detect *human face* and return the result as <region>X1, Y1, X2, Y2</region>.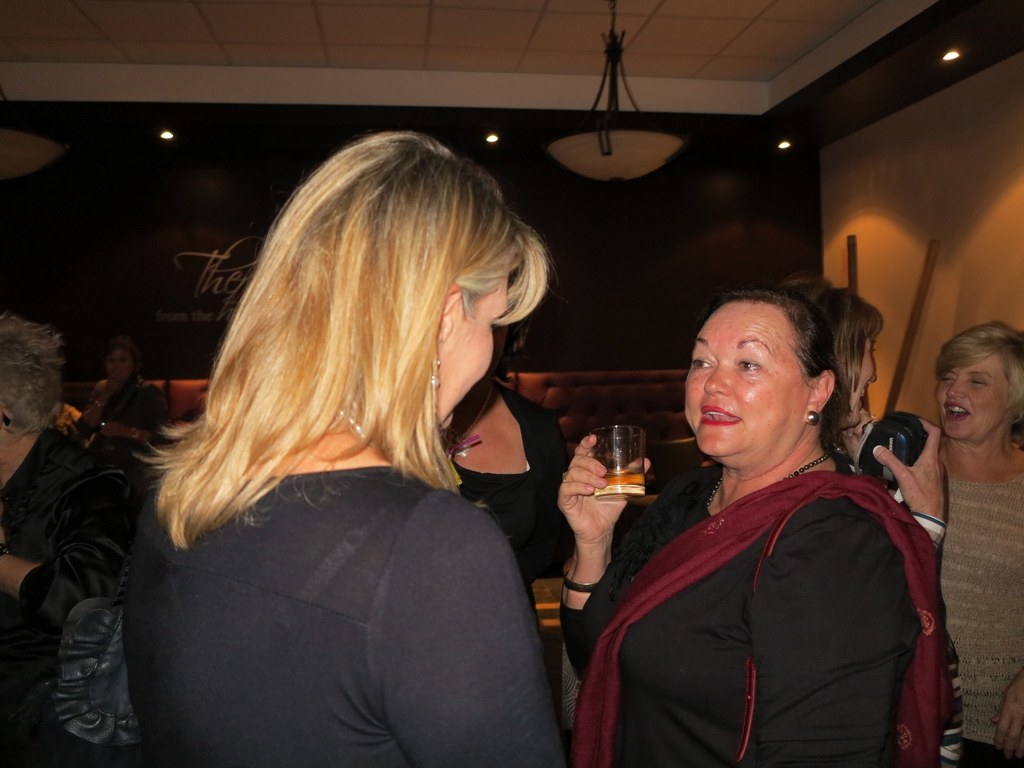
<region>842, 340, 882, 426</region>.
